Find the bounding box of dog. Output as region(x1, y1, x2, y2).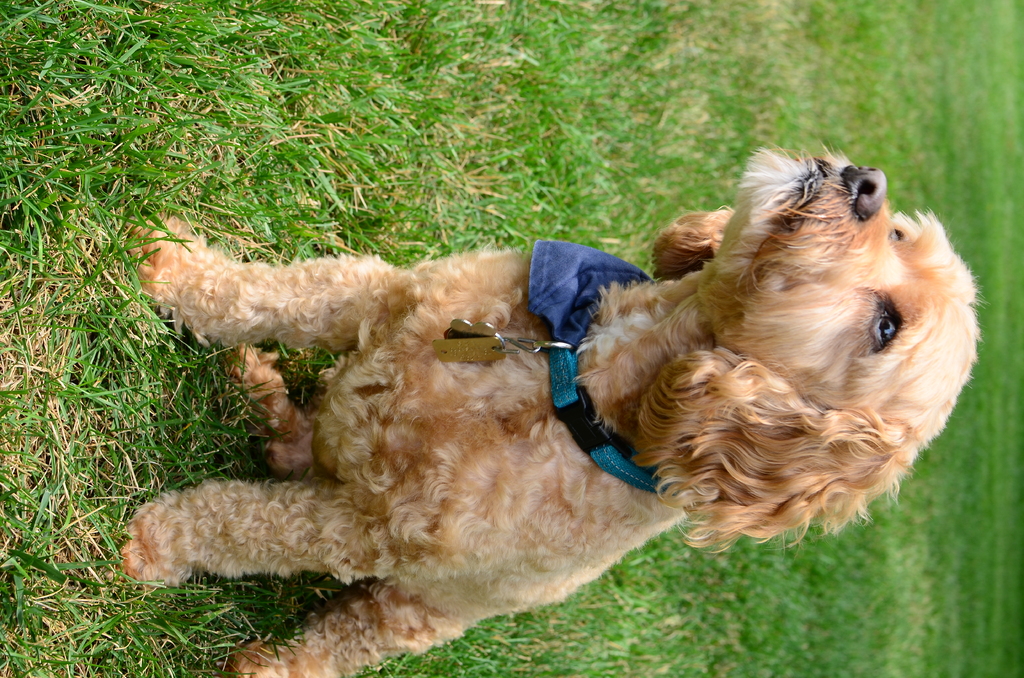
region(120, 145, 977, 677).
